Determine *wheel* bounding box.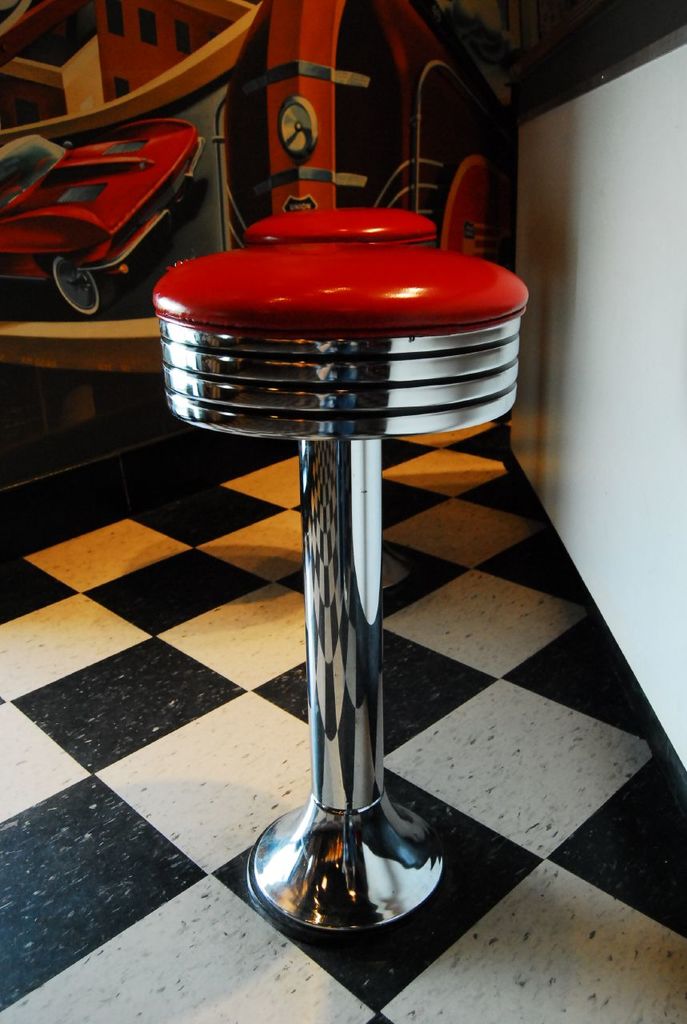
Determined: l=51, t=253, r=113, b=318.
